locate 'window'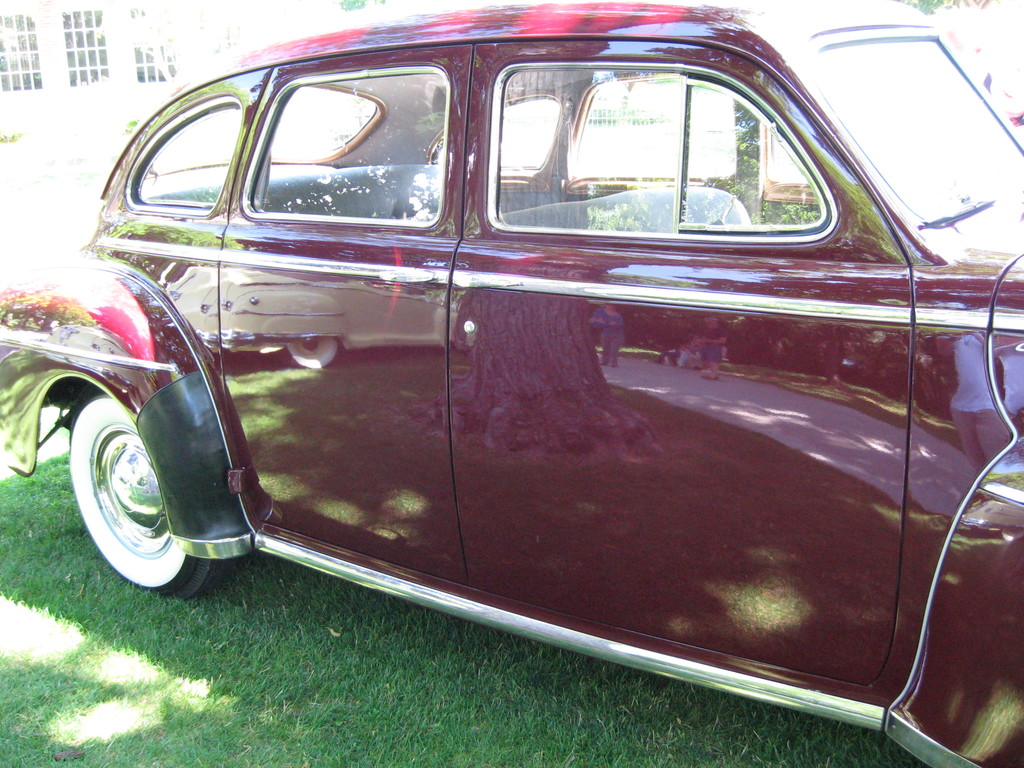
(120, 10, 180, 80)
